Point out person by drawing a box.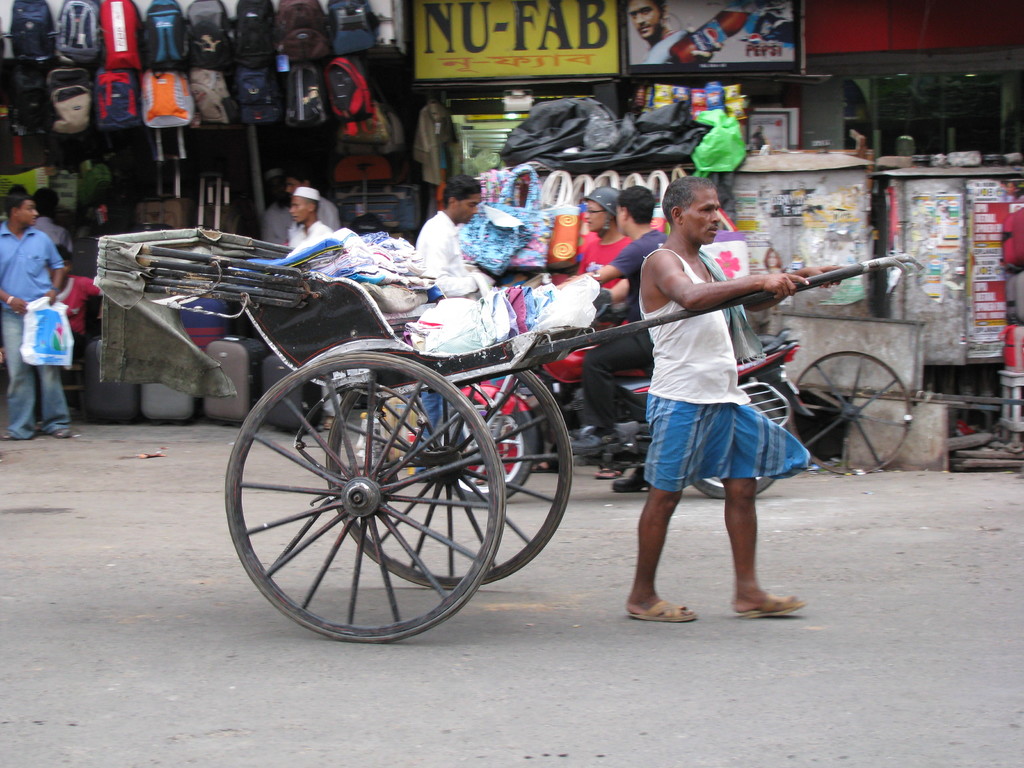
bbox=(572, 181, 630, 292).
